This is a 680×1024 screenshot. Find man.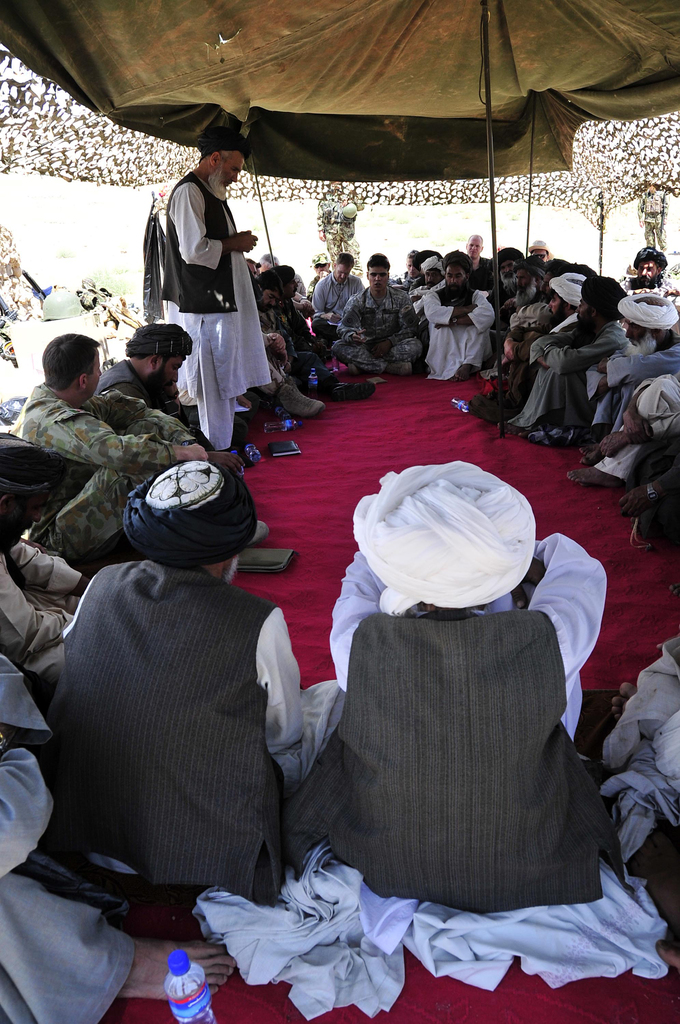
Bounding box: box(146, 131, 284, 465).
